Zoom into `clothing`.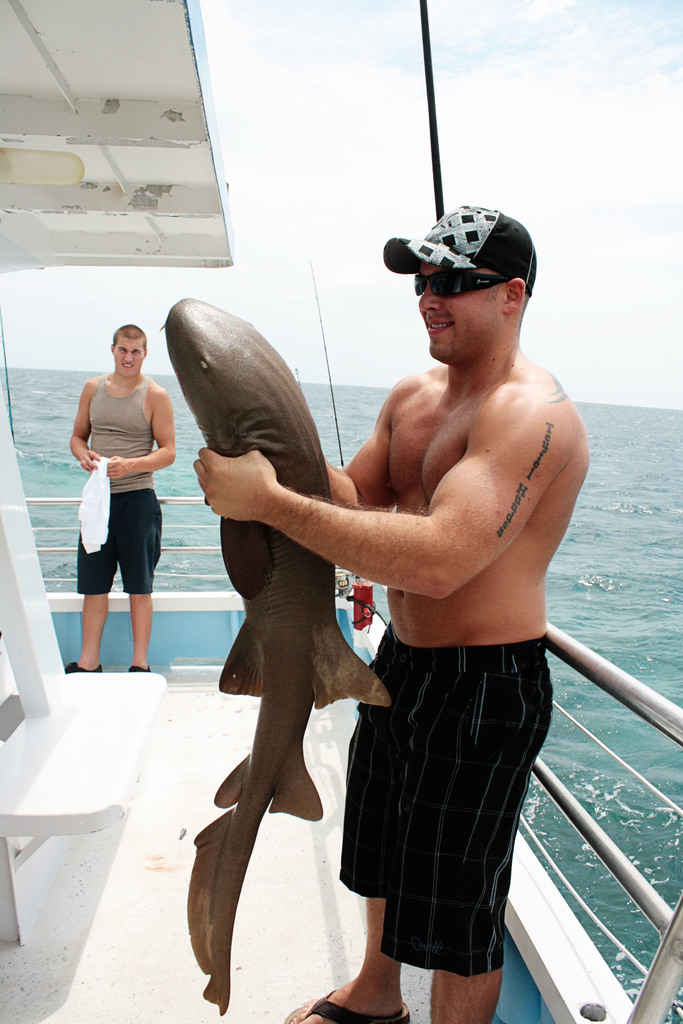
Zoom target: bbox(332, 633, 556, 977).
